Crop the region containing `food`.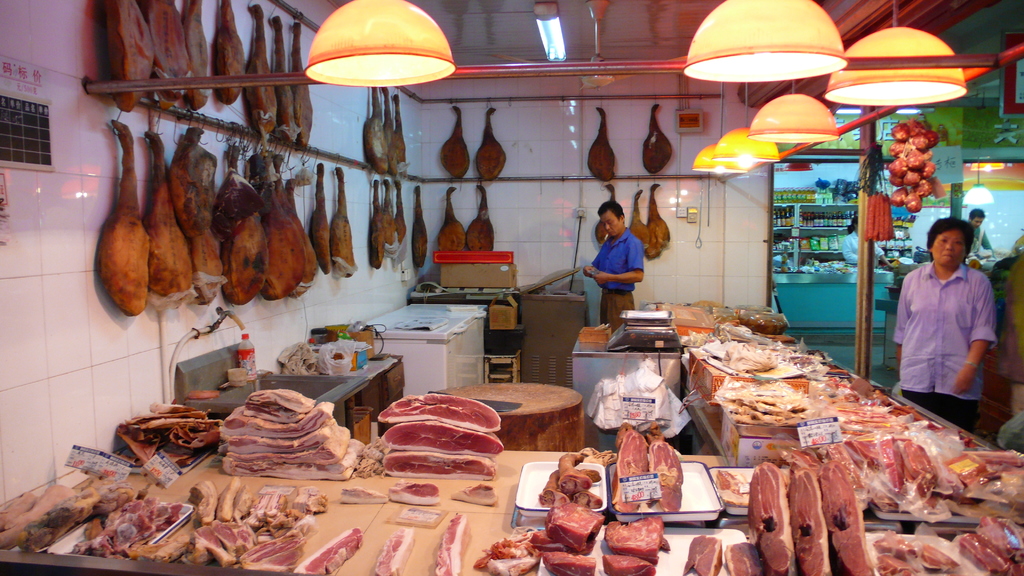
Crop region: bbox=[380, 84, 397, 179].
